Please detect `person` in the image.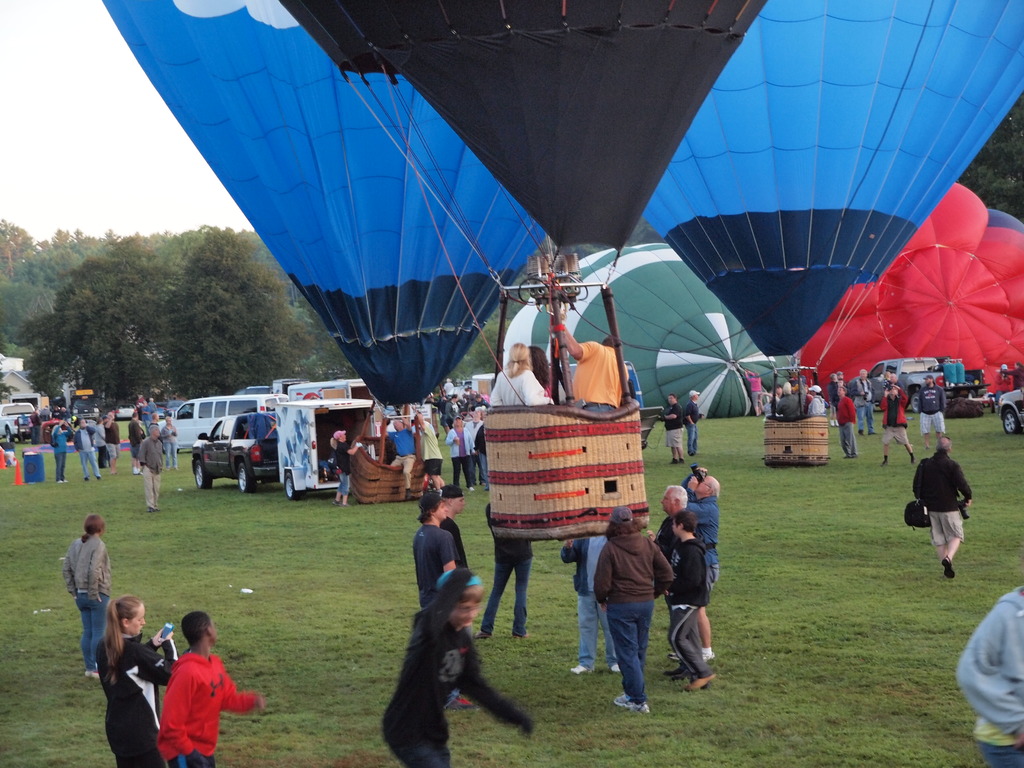
{"left": 36, "top": 418, "right": 47, "bottom": 447}.
